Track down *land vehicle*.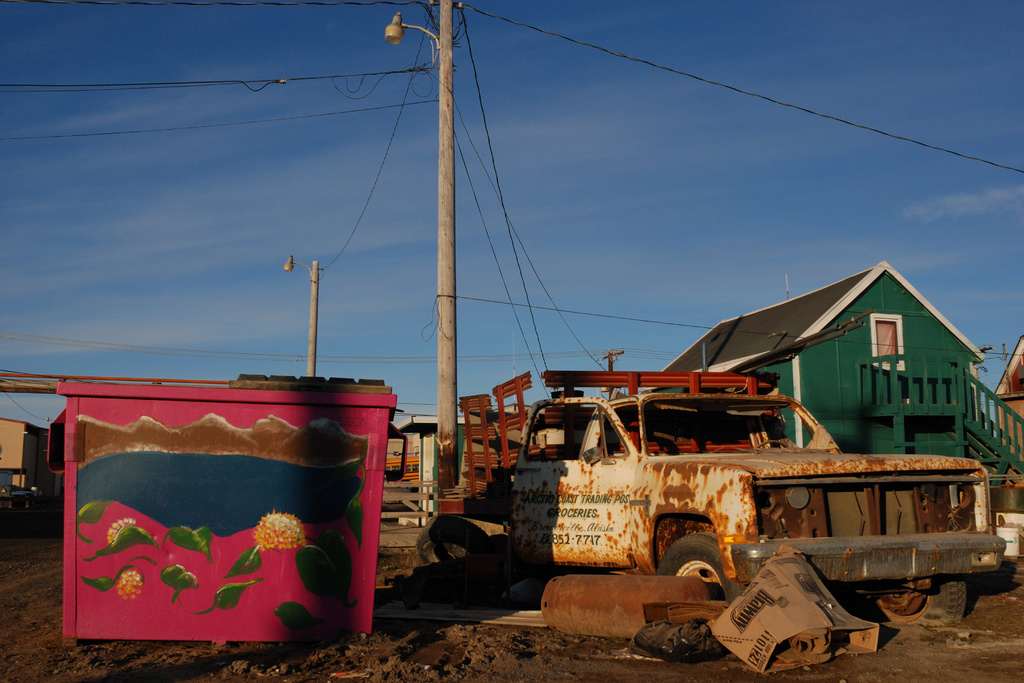
Tracked to <box>495,379,1000,618</box>.
